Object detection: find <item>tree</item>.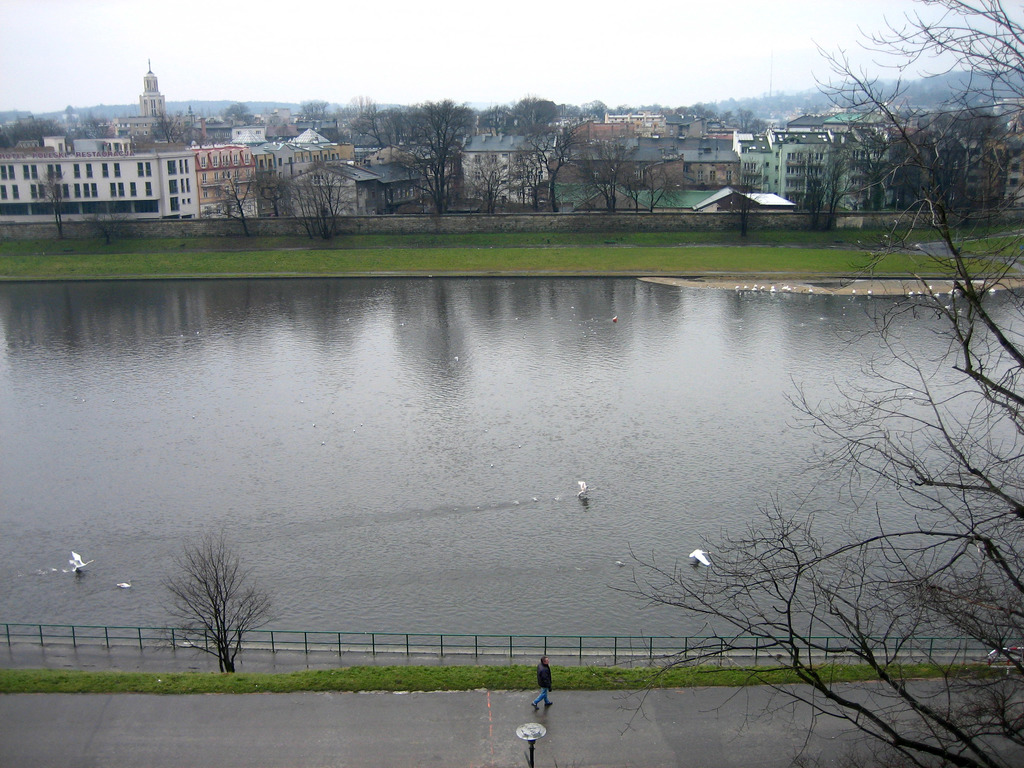
374 94 483 217.
